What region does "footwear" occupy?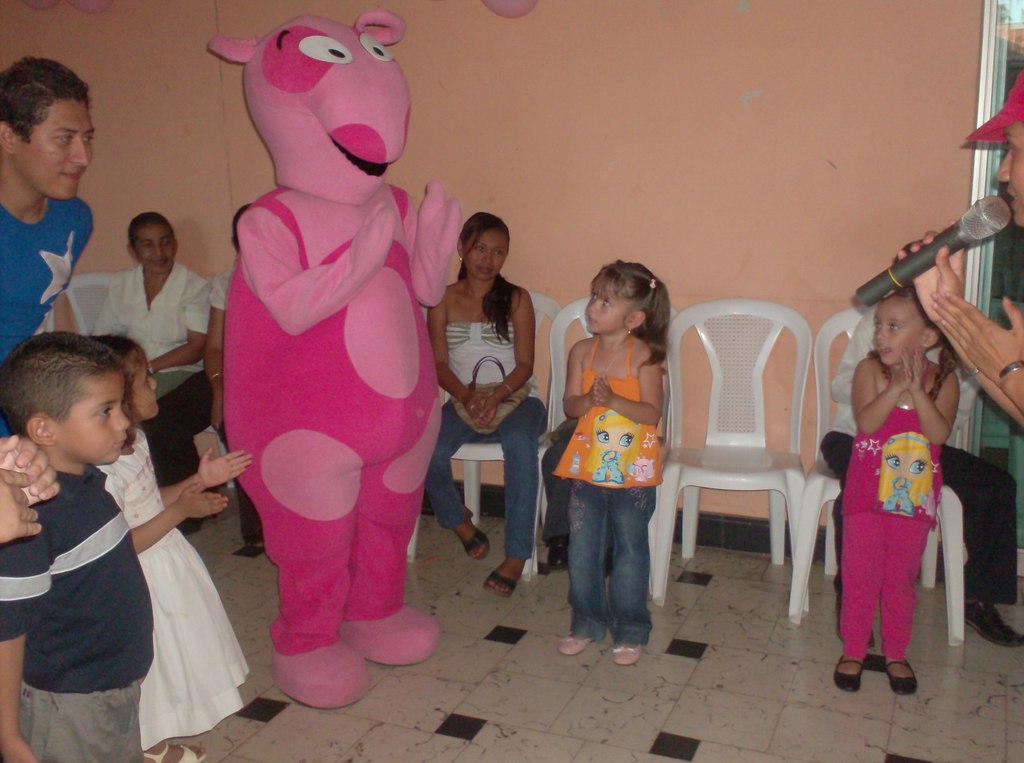
l=142, t=741, r=207, b=762.
